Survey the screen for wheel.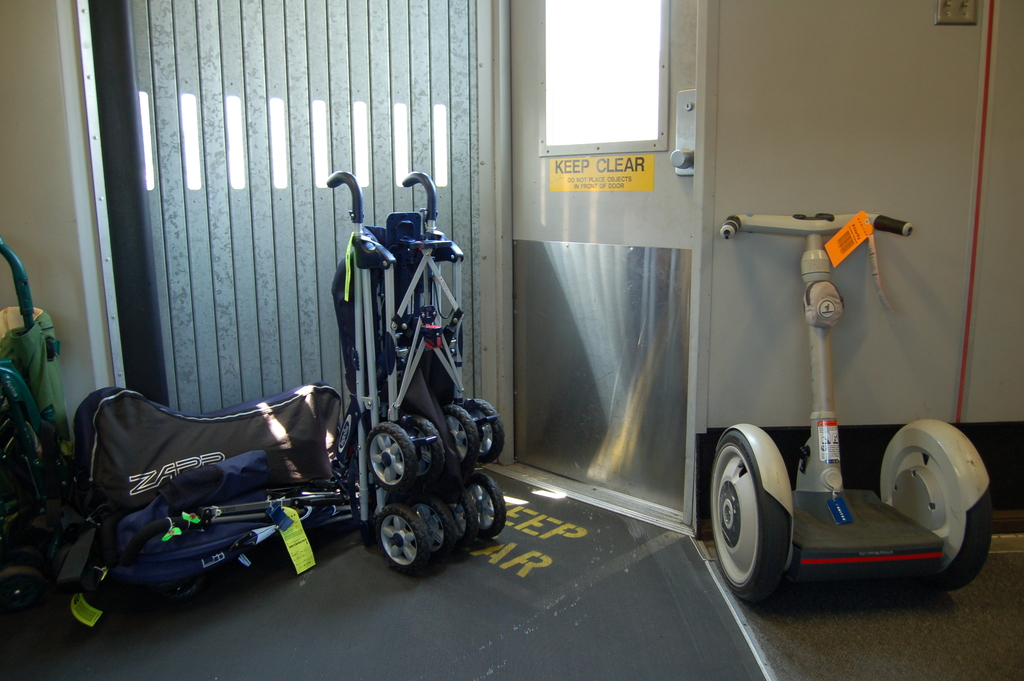
Survey found: bbox=(441, 404, 473, 473).
